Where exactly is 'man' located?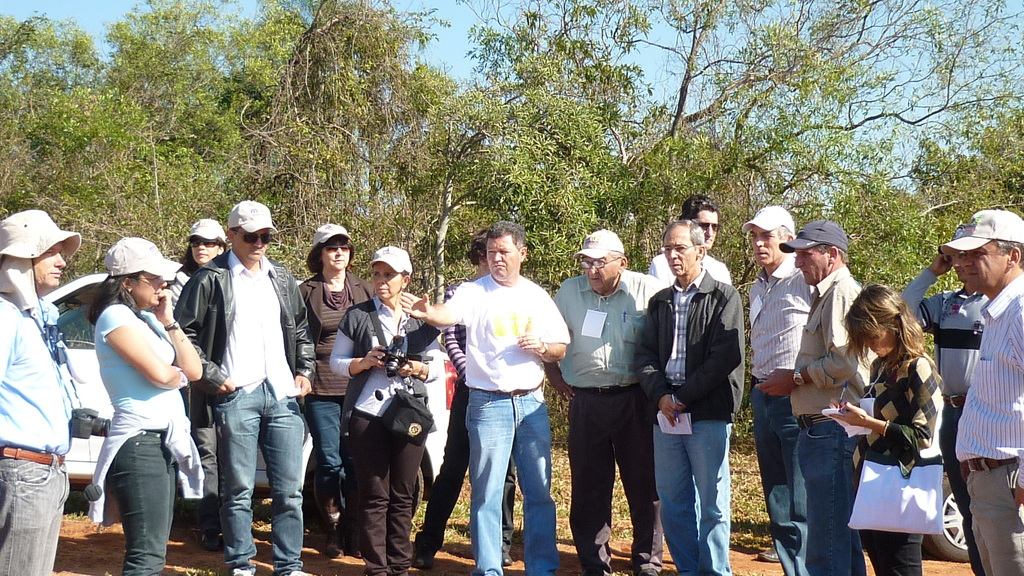
Its bounding box is pyautogui.locateOnScreen(899, 223, 991, 575).
